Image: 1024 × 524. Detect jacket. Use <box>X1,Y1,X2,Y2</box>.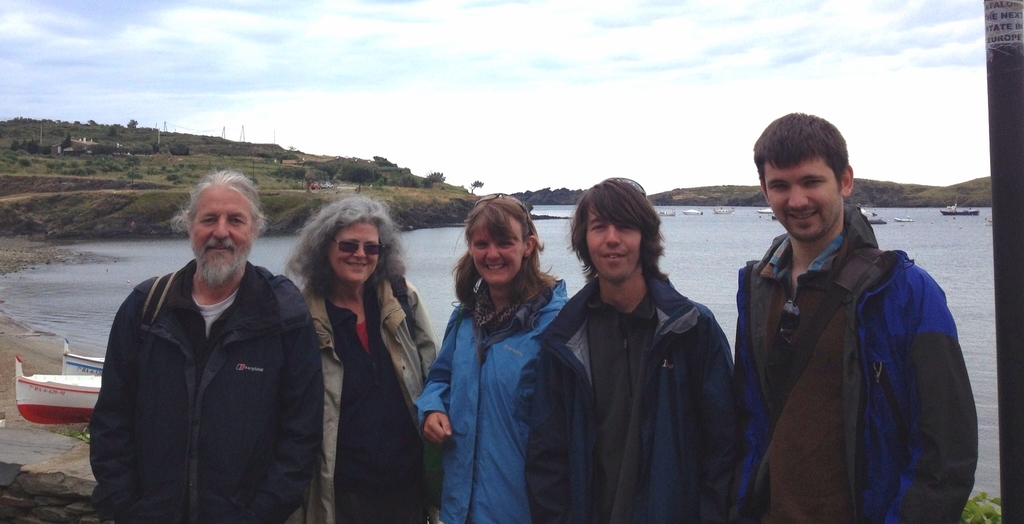
<box>301,267,444,523</box>.
